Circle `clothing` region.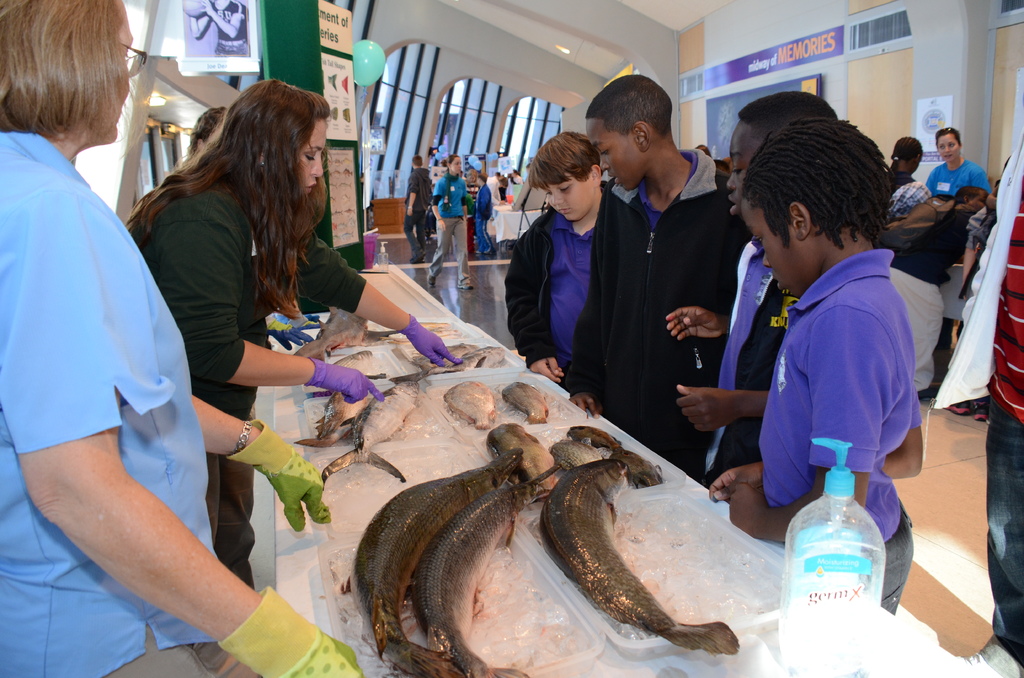
Region: 124:179:365:582.
